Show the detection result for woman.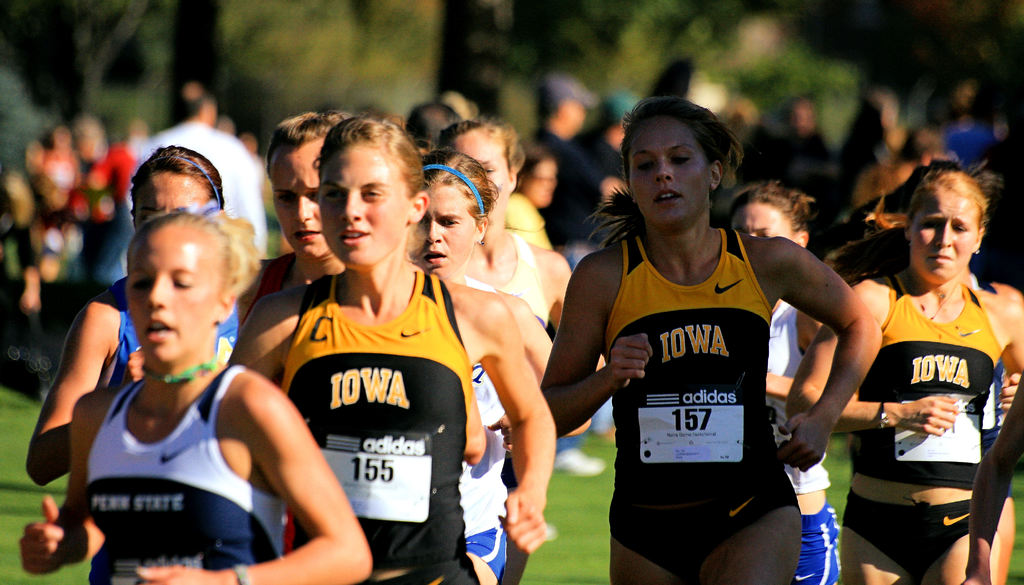
x1=422 y1=116 x2=582 y2=355.
